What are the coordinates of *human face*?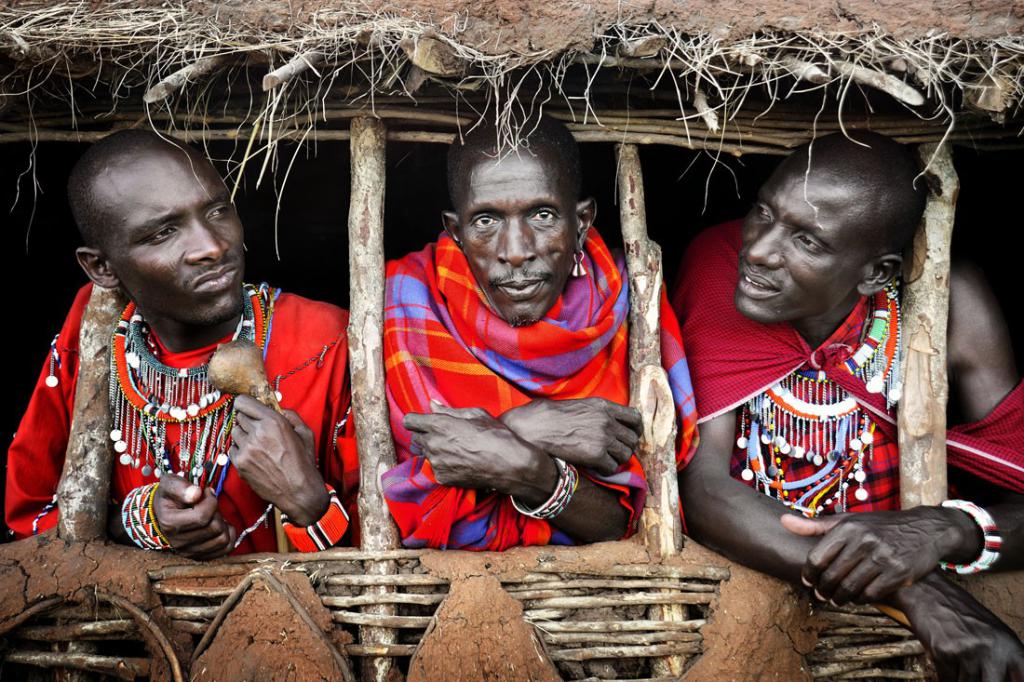
733:177:861:321.
